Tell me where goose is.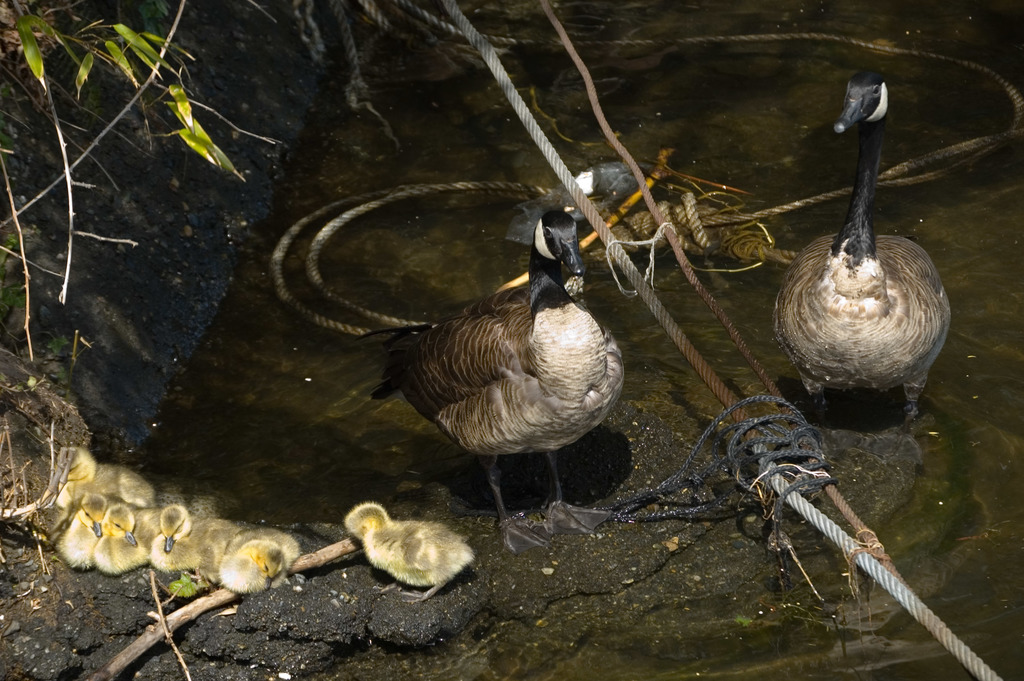
goose is at <bbox>388, 213, 625, 557</bbox>.
